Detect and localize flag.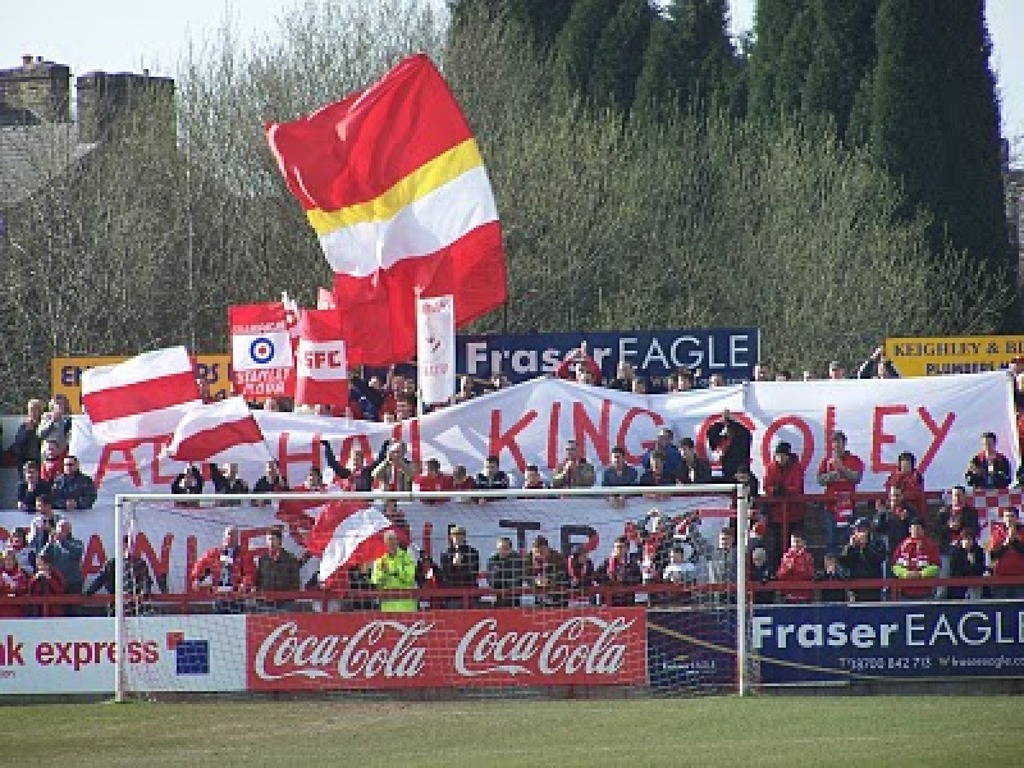
Localized at [168,395,282,492].
